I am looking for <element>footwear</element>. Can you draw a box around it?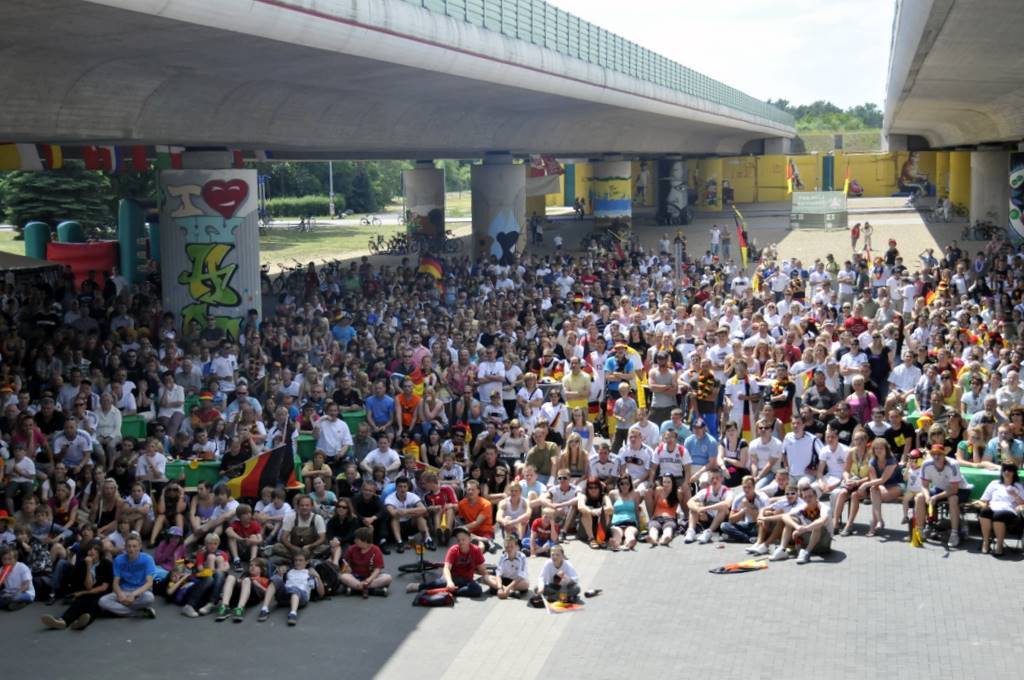
Sure, the bounding box is BBox(586, 536, 600, 550).
